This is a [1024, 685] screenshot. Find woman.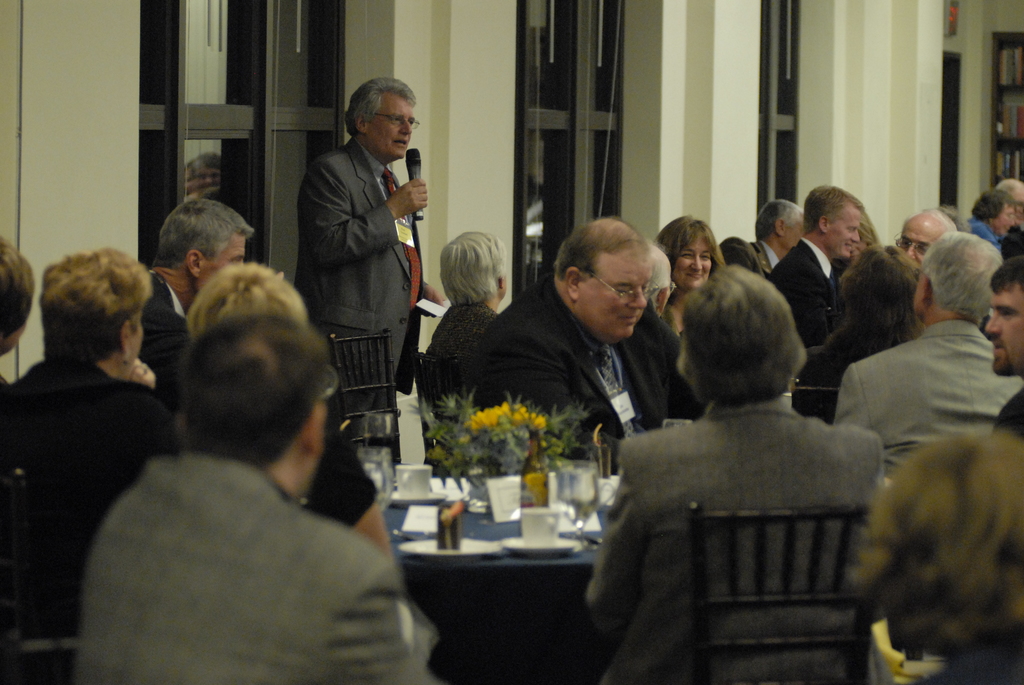
Bounding box: {"x1": 656, "y1": 212, "x2": 741, "y2": 333}.
